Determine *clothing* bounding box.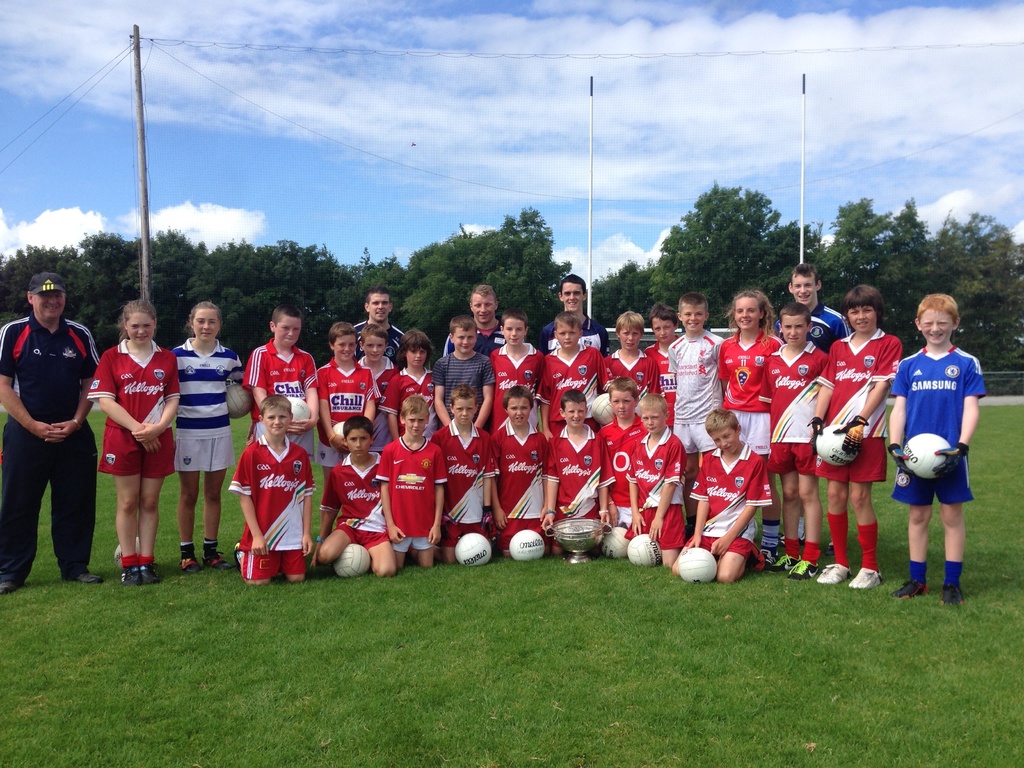
Determined: crop(635, 430, 688, 554).
